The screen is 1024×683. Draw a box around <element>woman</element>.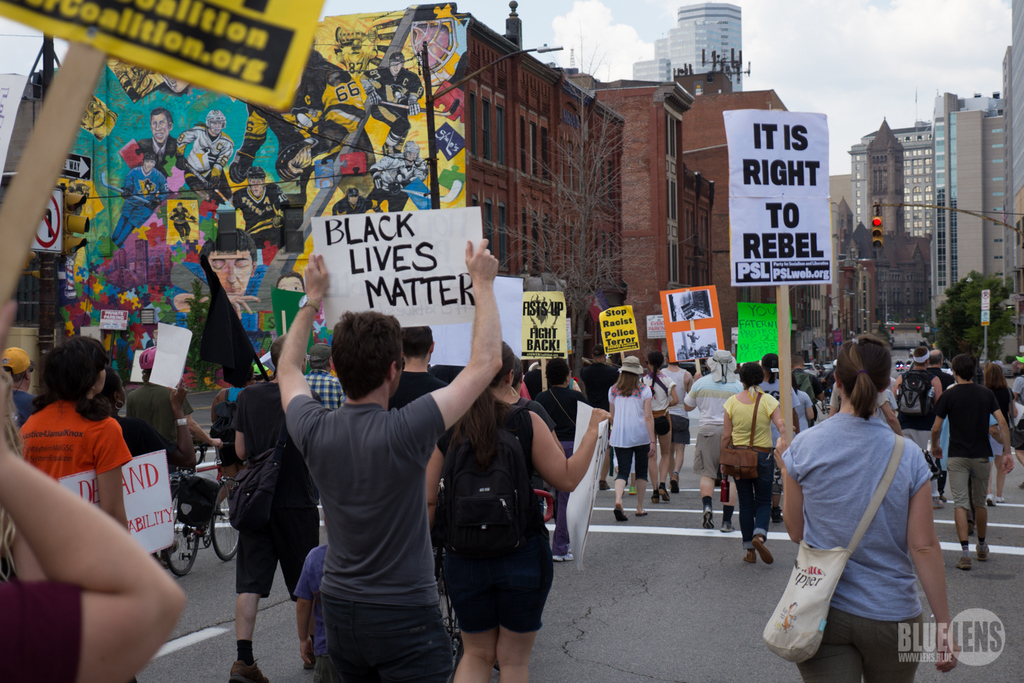
426/340/612/682.
